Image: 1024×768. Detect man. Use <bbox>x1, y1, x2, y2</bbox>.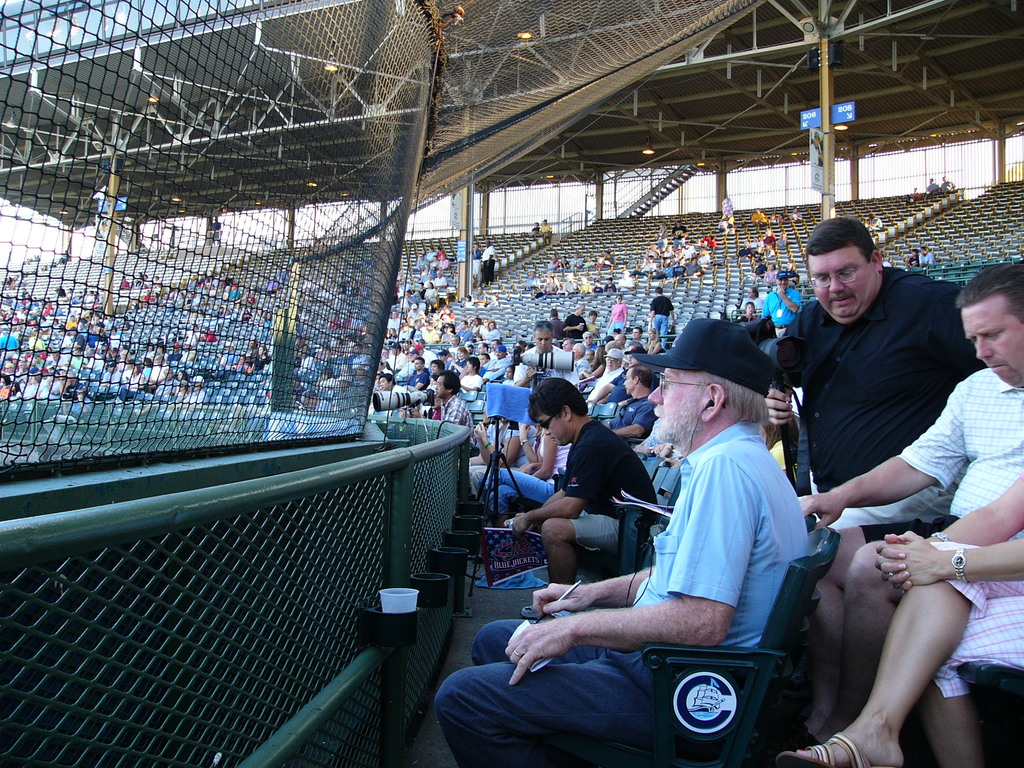
<bbox>583, 333, 595, 348</bbox>.
